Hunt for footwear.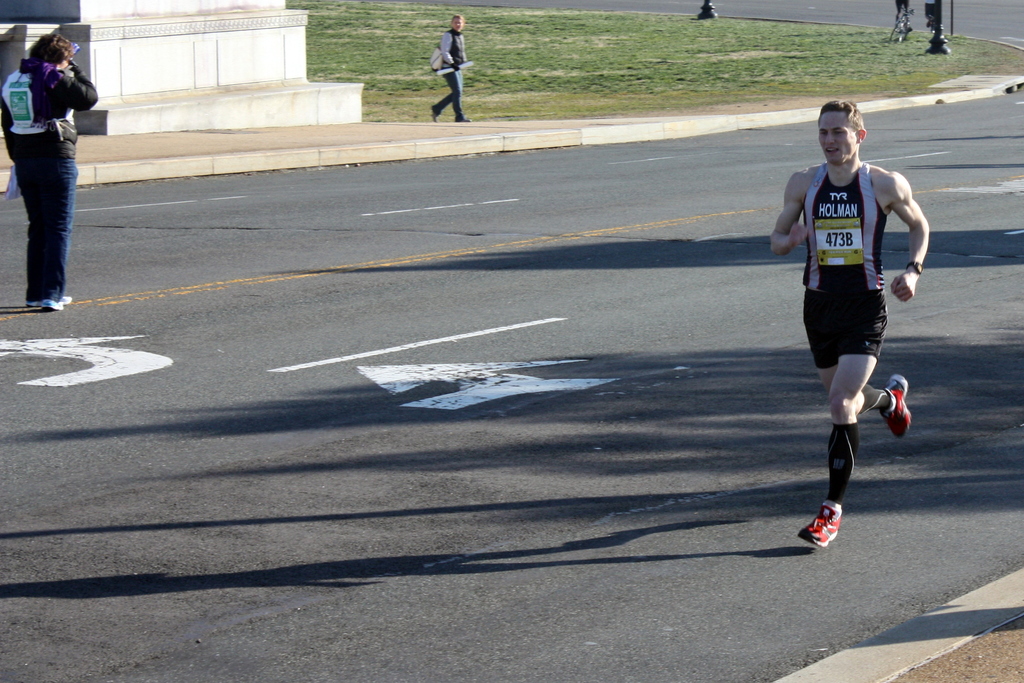
Hunted down at (left=24, top=294, right=72, bottom=311).
